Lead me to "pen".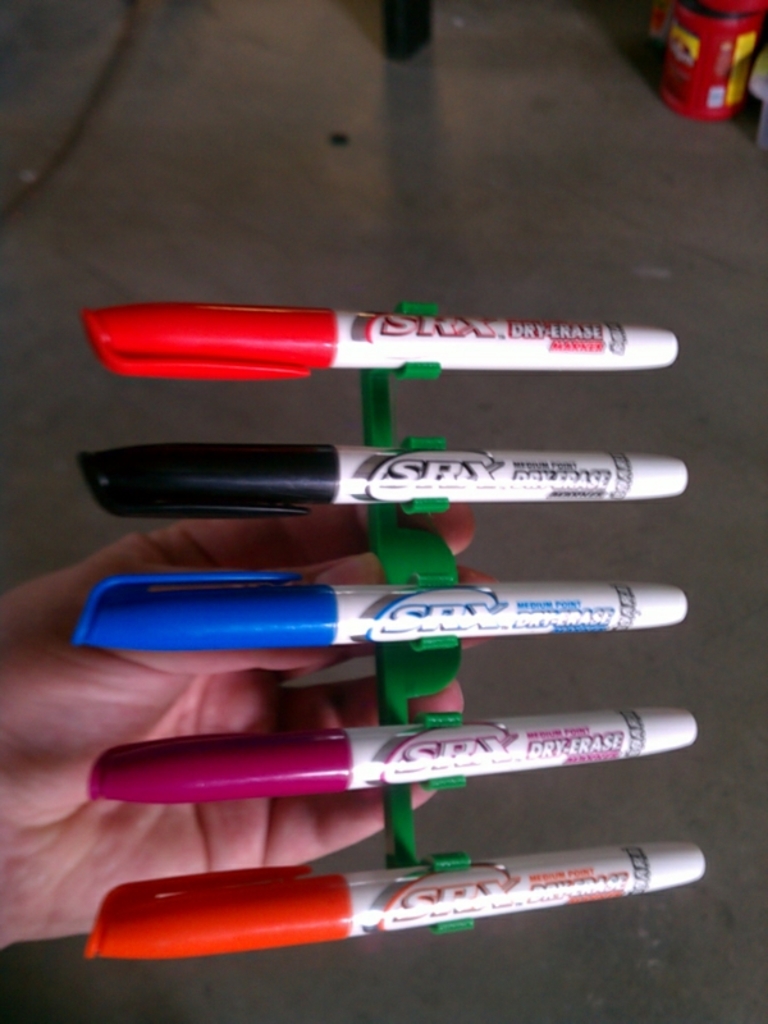
Lead to [81,849,703,956].
